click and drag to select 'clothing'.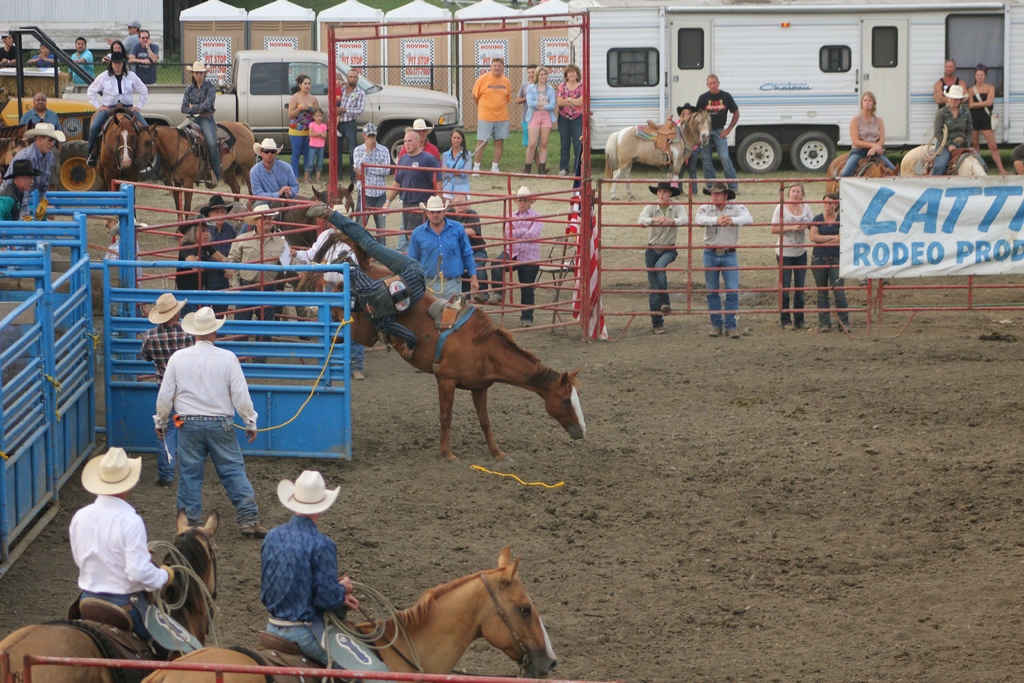
Selection: x1=148 y1=311 x2=253 y2=539.
